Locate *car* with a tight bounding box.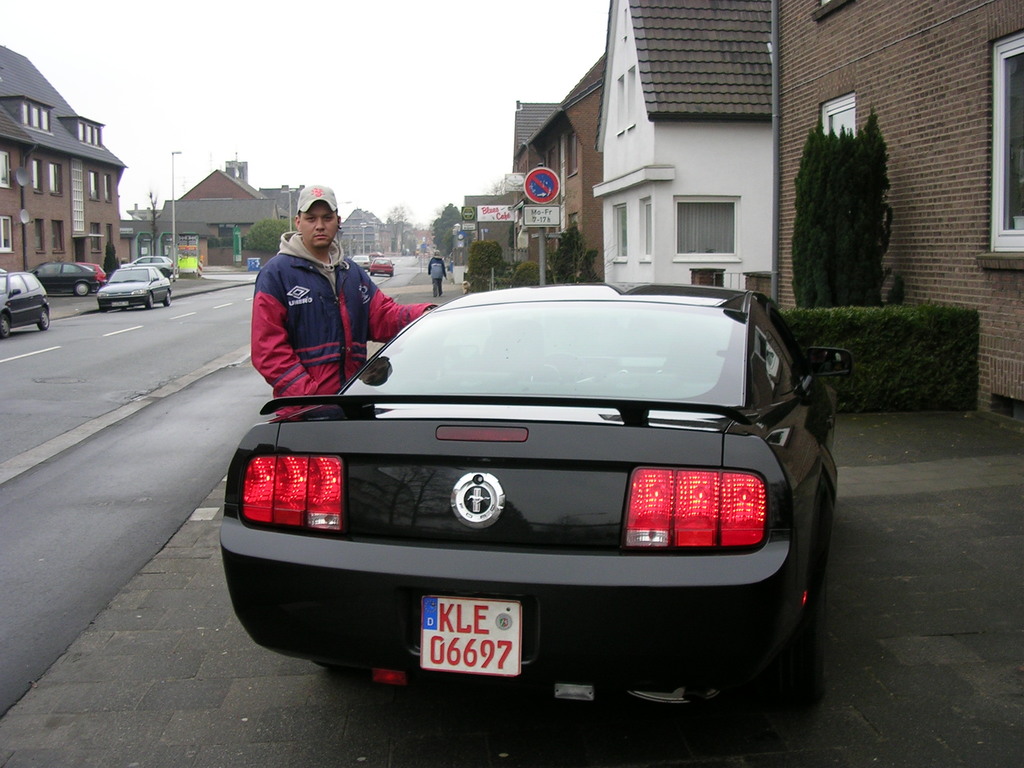
left=45, top=261, right=107, bottom=293.
